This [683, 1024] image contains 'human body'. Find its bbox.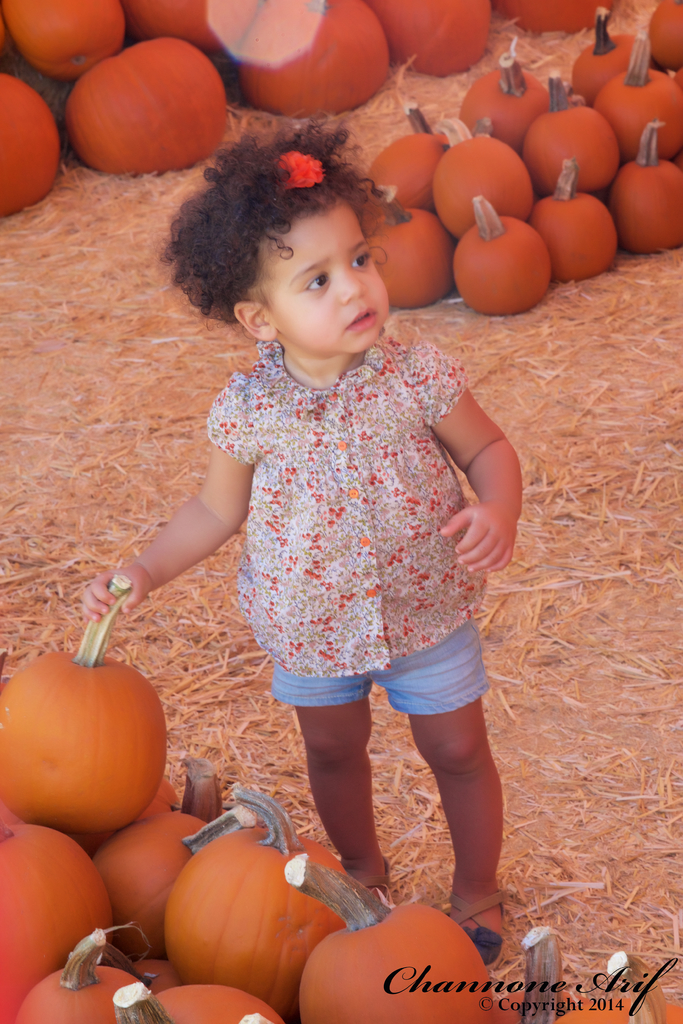
[135, 180, 511, 976].
